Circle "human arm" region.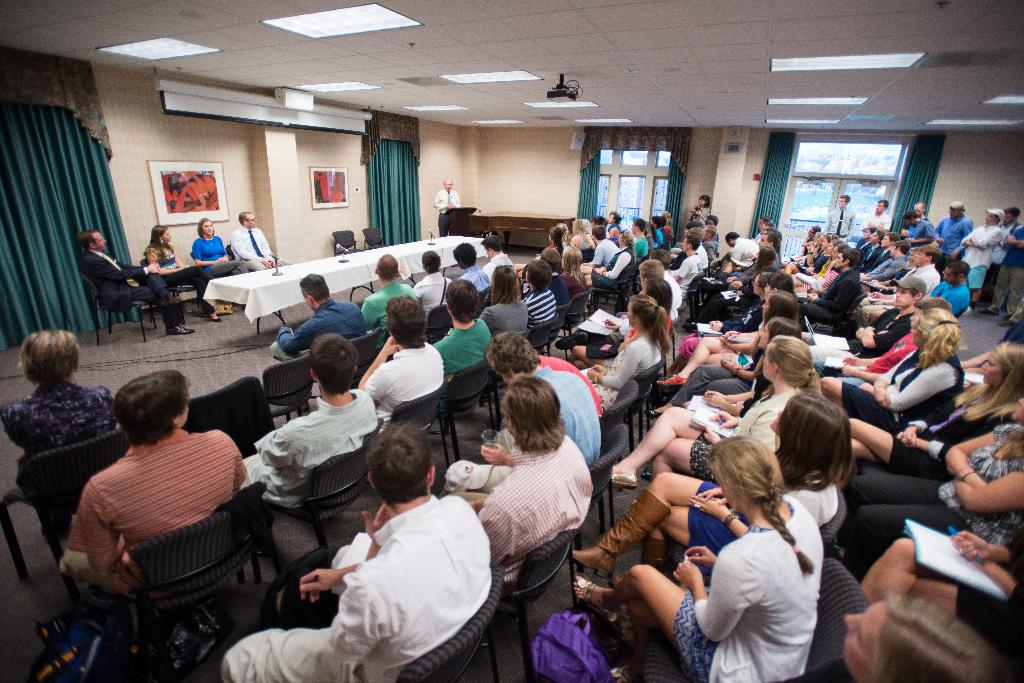
Region: Rect(353, 296, 378, 333).
